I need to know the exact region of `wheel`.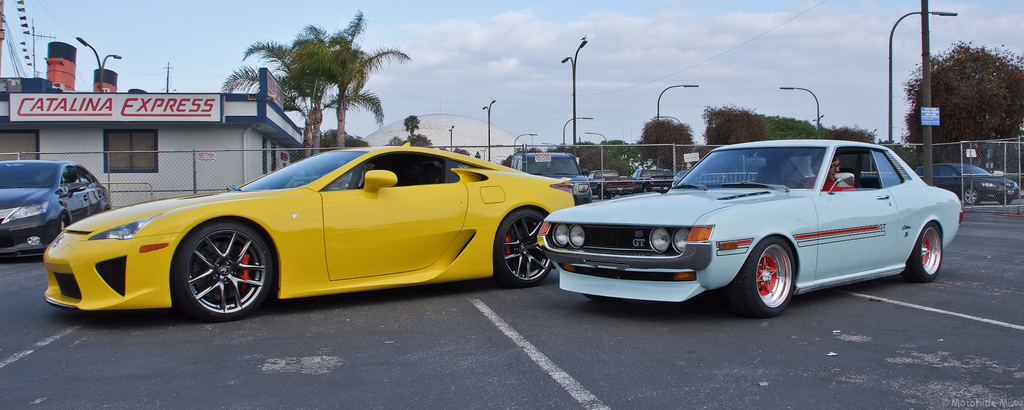
Region: 960,184,979,202.
